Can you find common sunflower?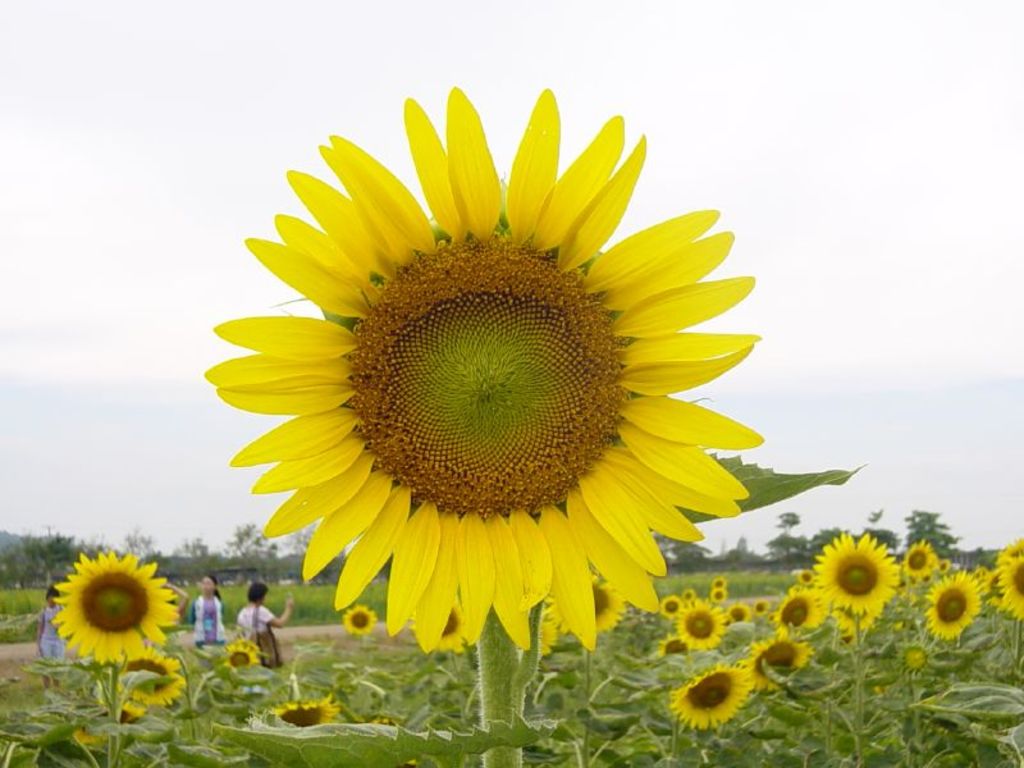
Yes, bounding box: BBox(758, 630, 813, 684).
